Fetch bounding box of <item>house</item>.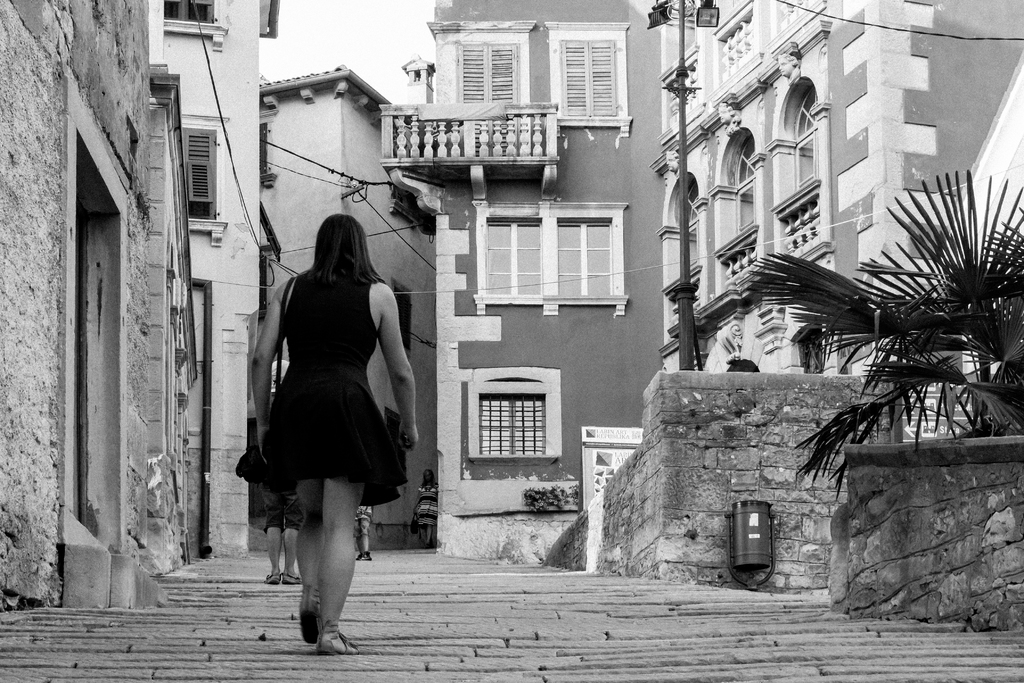
Bbox: l=0, t=0, r=142, b=614.
